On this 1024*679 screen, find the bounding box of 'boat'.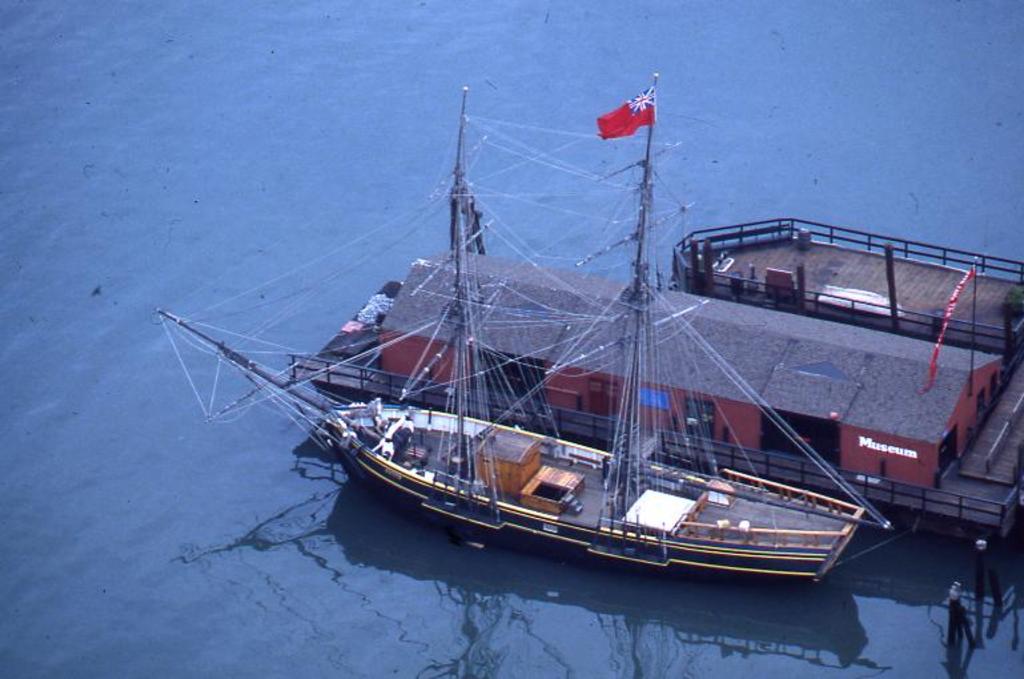
Bounding box: (x1=290, y1=242, x2=1023, y2=549).
